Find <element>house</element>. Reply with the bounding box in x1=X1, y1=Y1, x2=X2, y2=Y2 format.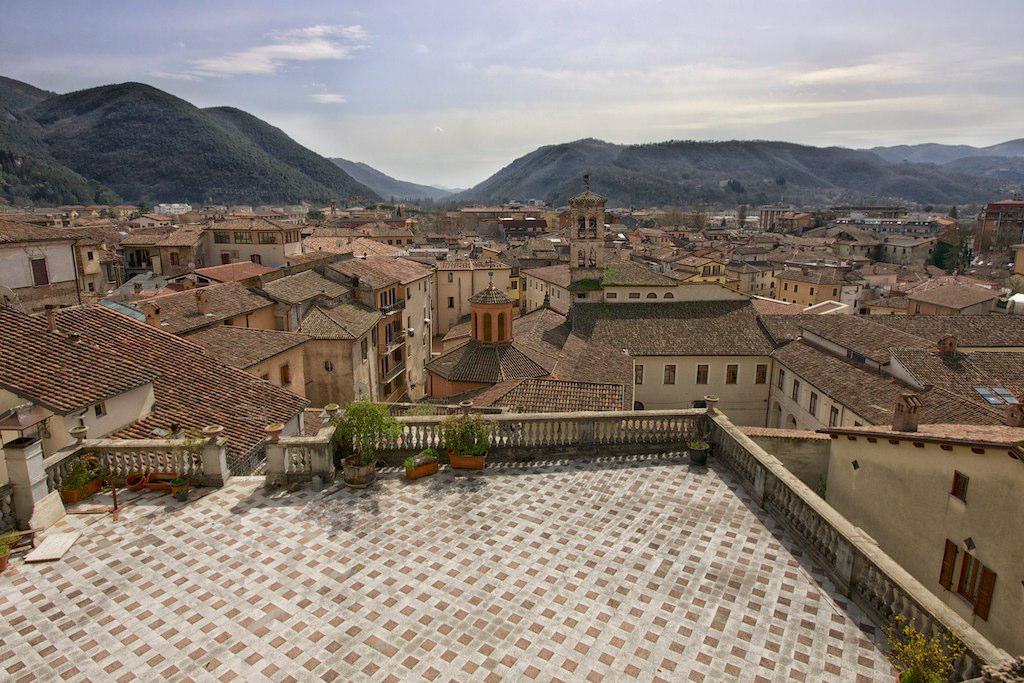
x1=203, y1=215, x2=305, y2=268.
